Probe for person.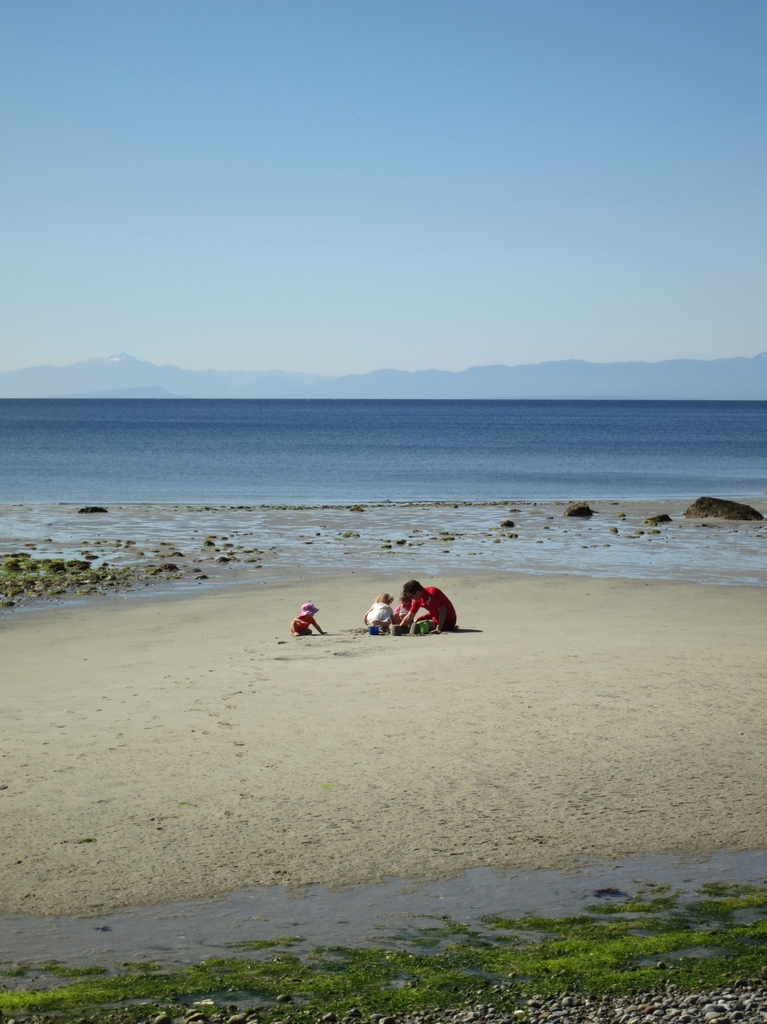
Probe result: locate(284, 600, 331, 634).
